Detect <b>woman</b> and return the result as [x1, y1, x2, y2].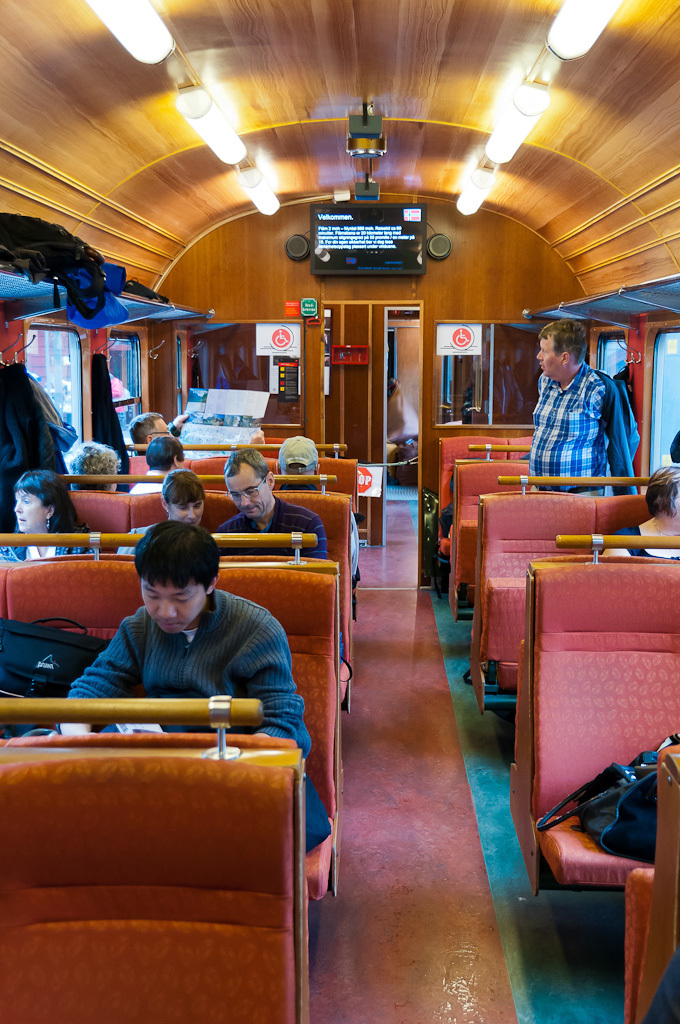
[116, 469, 208, 558].
